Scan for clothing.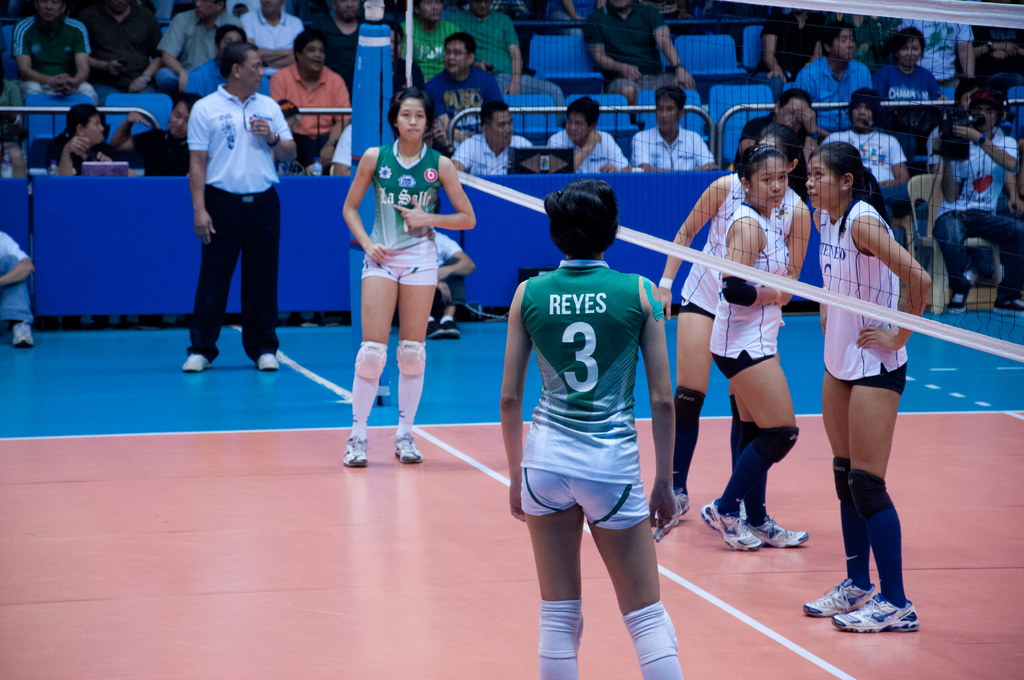
Scan result: crop(172, 61, 281, 108).
